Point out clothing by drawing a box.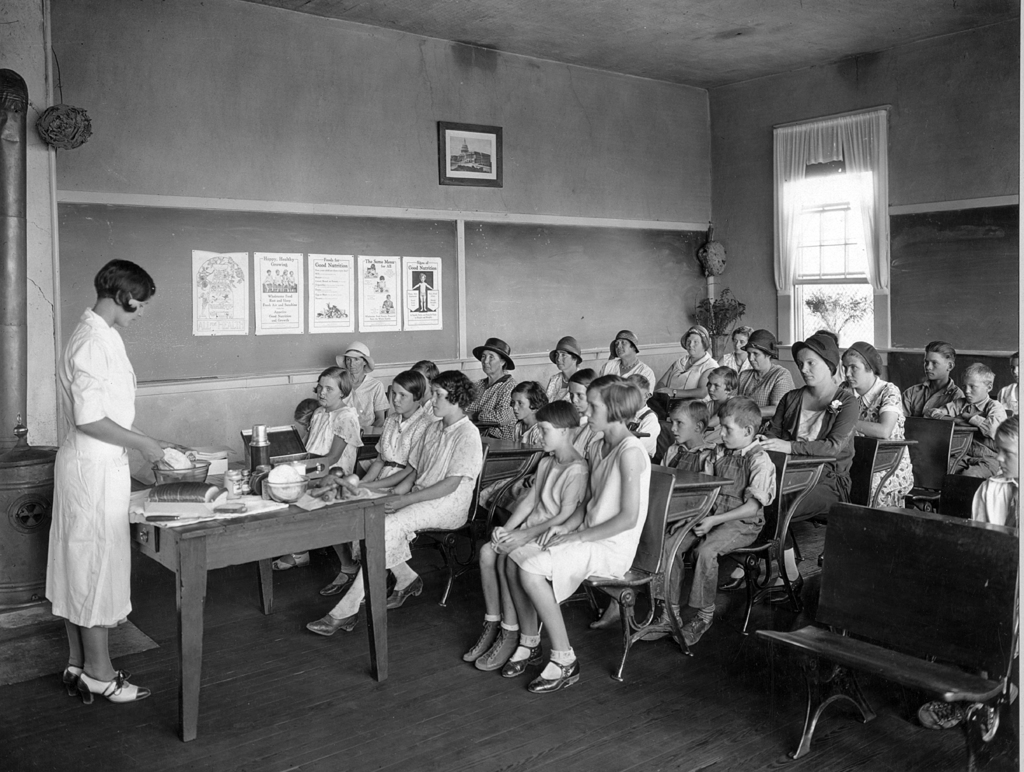
{"left": 492, "top": 455, "right": 589, "bottom": 559}.
